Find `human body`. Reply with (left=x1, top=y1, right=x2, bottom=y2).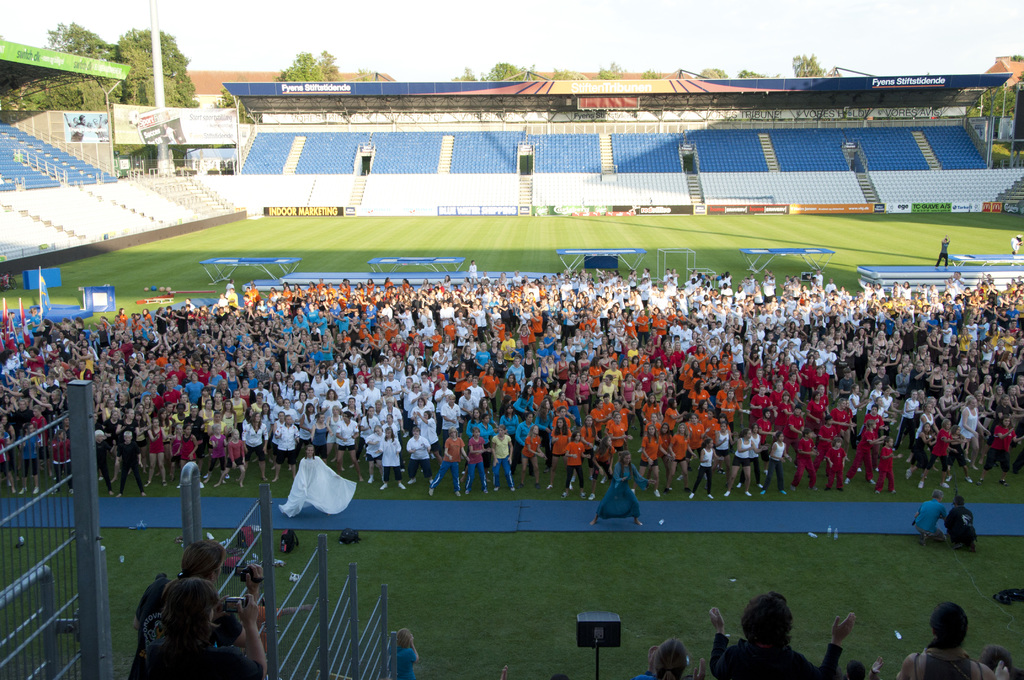
(left=583, top=271, right=591, bottom=282).
